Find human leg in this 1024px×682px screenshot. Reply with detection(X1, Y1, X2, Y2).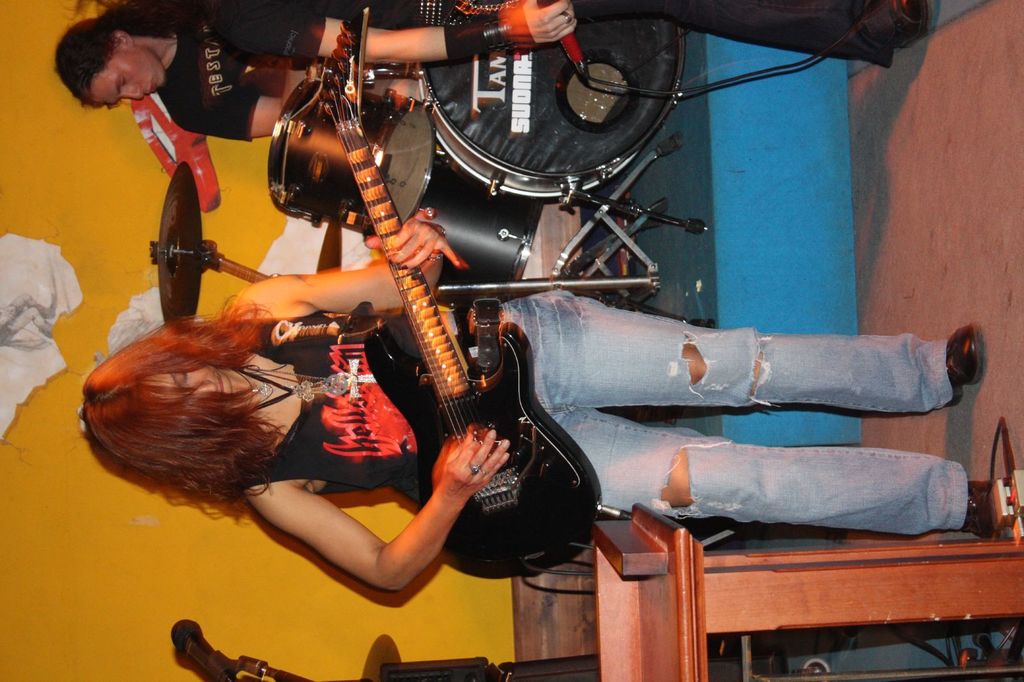
detection(468, 429, 1012, 539).
